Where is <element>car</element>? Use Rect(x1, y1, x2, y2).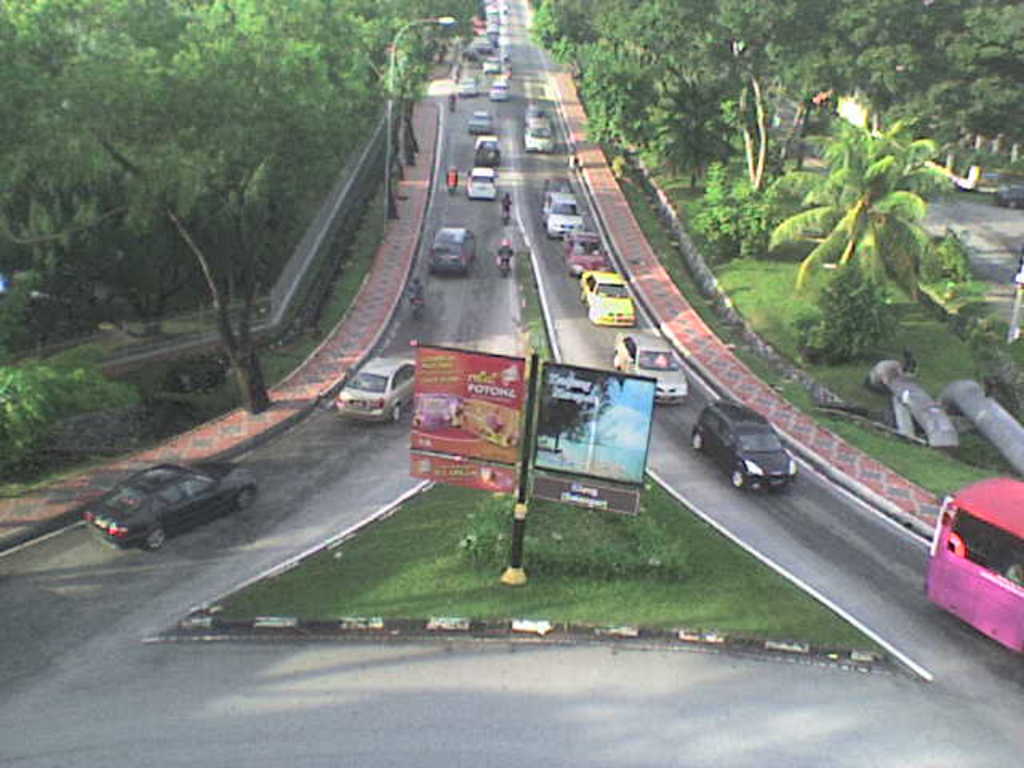
Rect(690, 403, 797, 490).
